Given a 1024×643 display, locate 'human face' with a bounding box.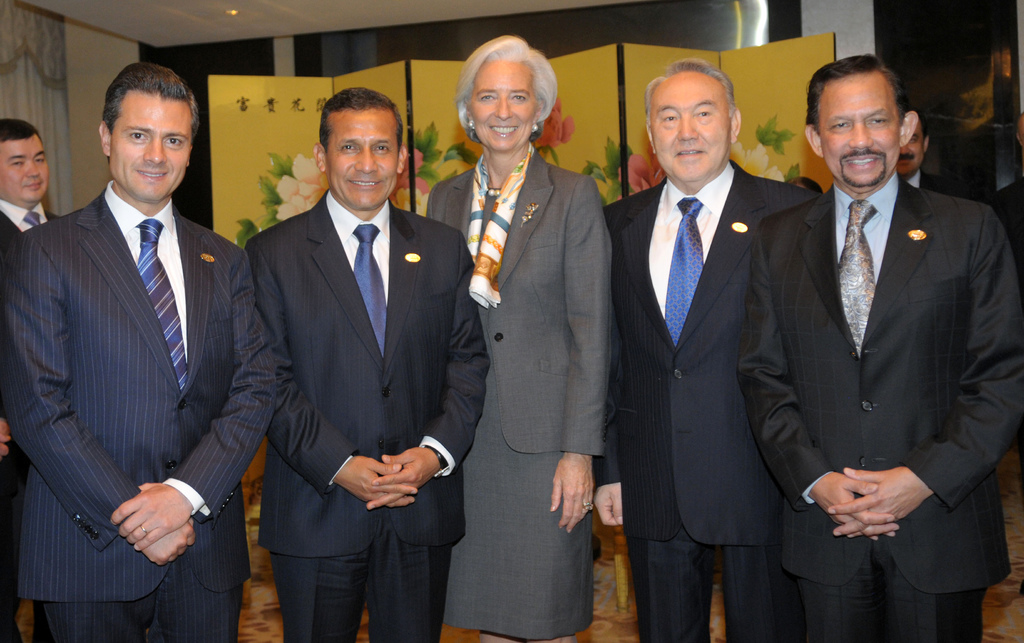
Located: <box>105,94,189,206</box>.
